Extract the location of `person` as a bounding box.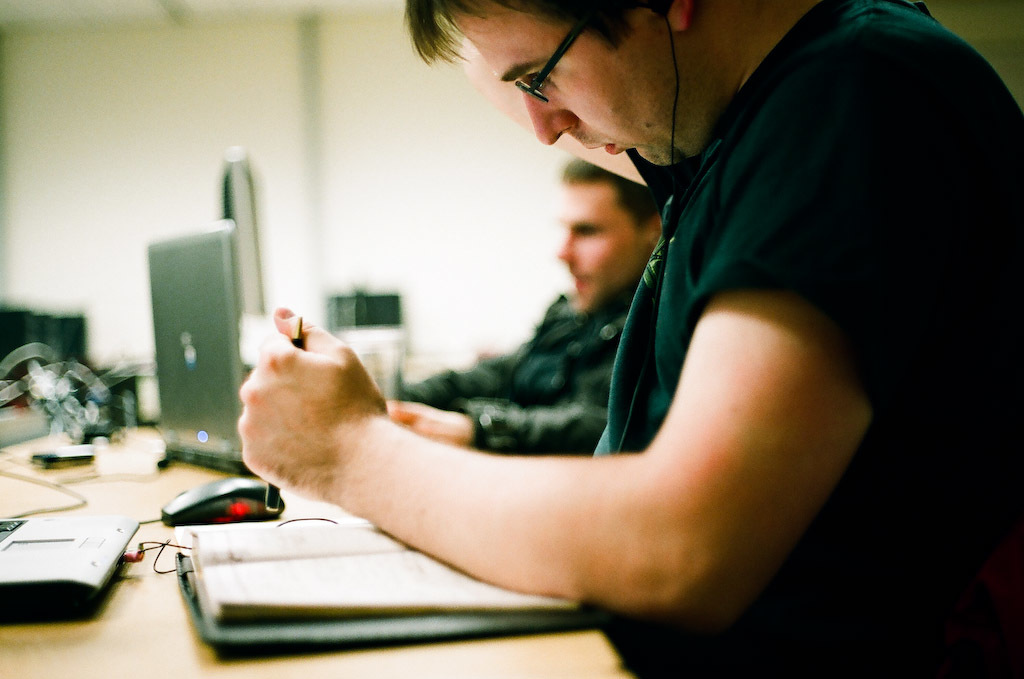
x1=368 y1=155 x2=677 y2=459.
